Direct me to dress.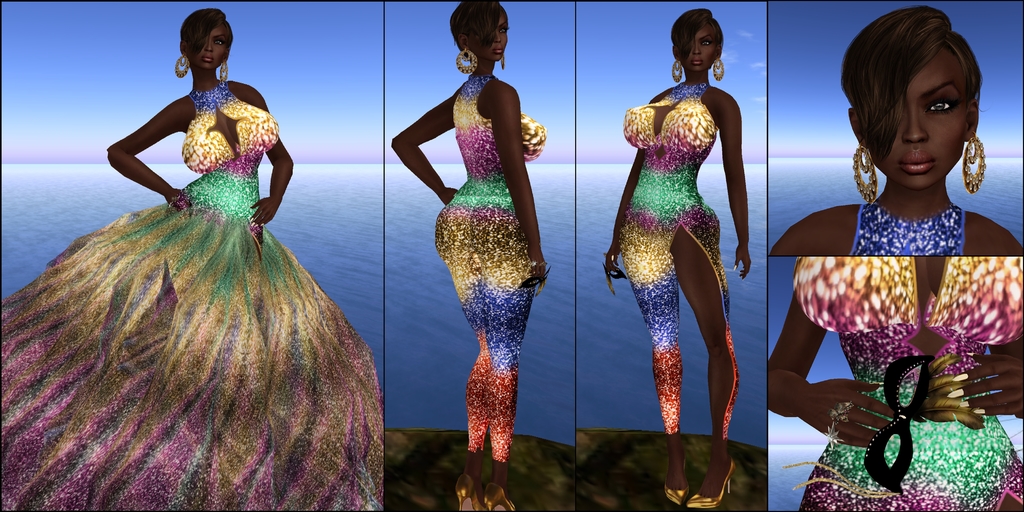
Direction: [0,83,385,511].
